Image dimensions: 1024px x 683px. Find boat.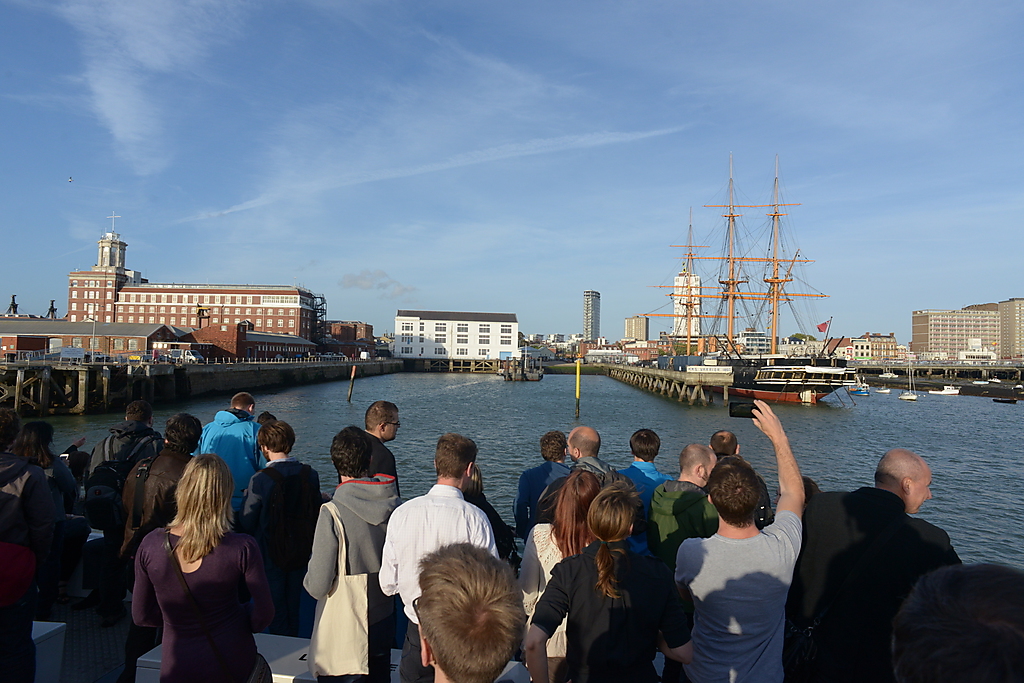
pyautogui.locateOnScreen(898, 349, 918, 401).
